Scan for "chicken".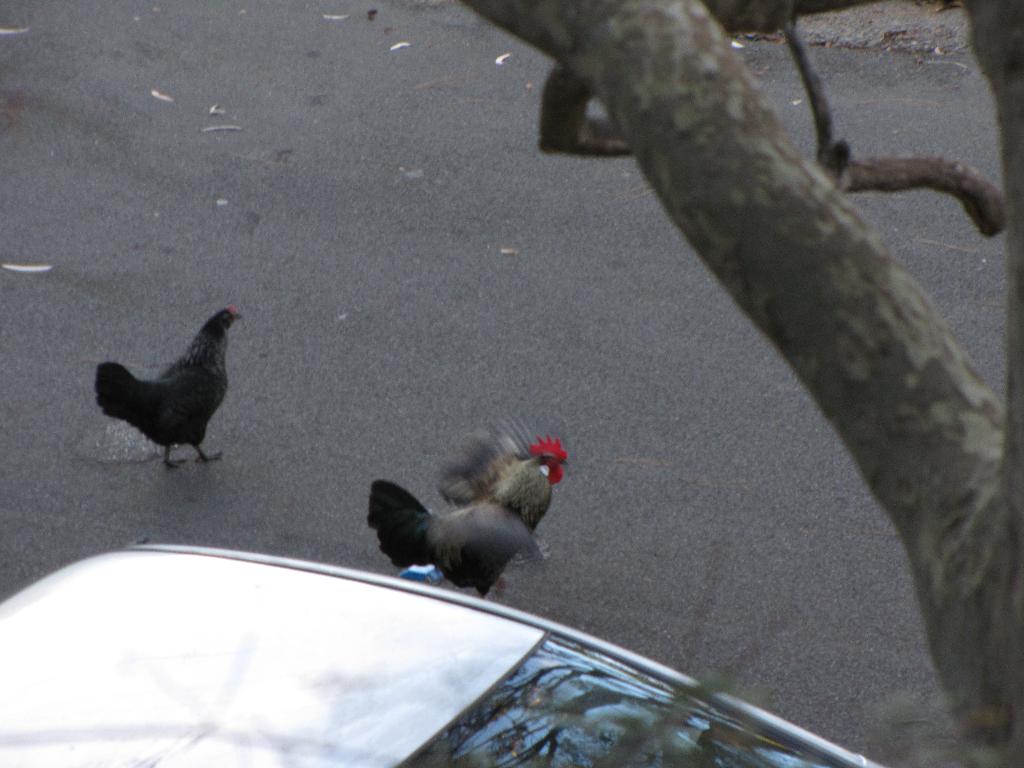
Scan result: [90, 296, 244, 476].
